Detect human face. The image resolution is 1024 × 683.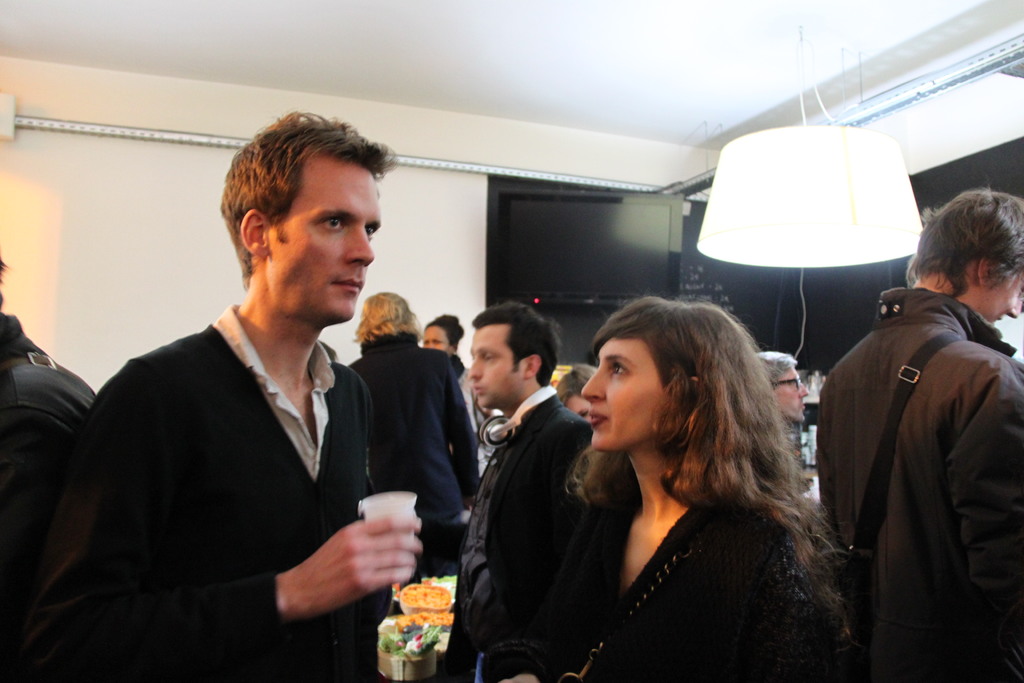
(579,342,665,447).
